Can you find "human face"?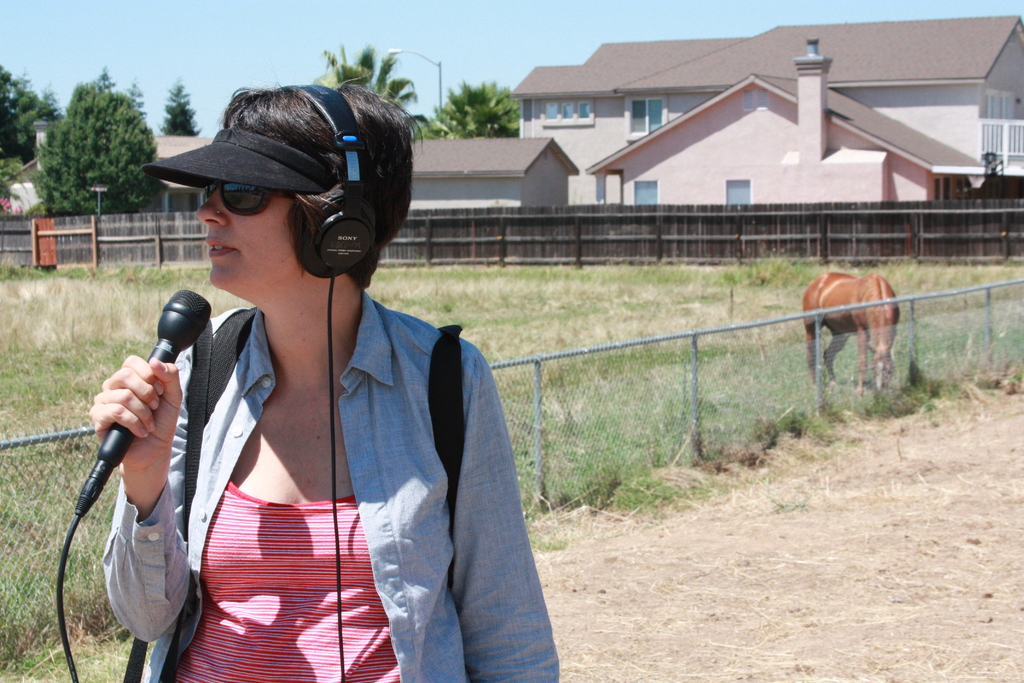
Yes, bounding box: detection(197, 180, 305, 299).
